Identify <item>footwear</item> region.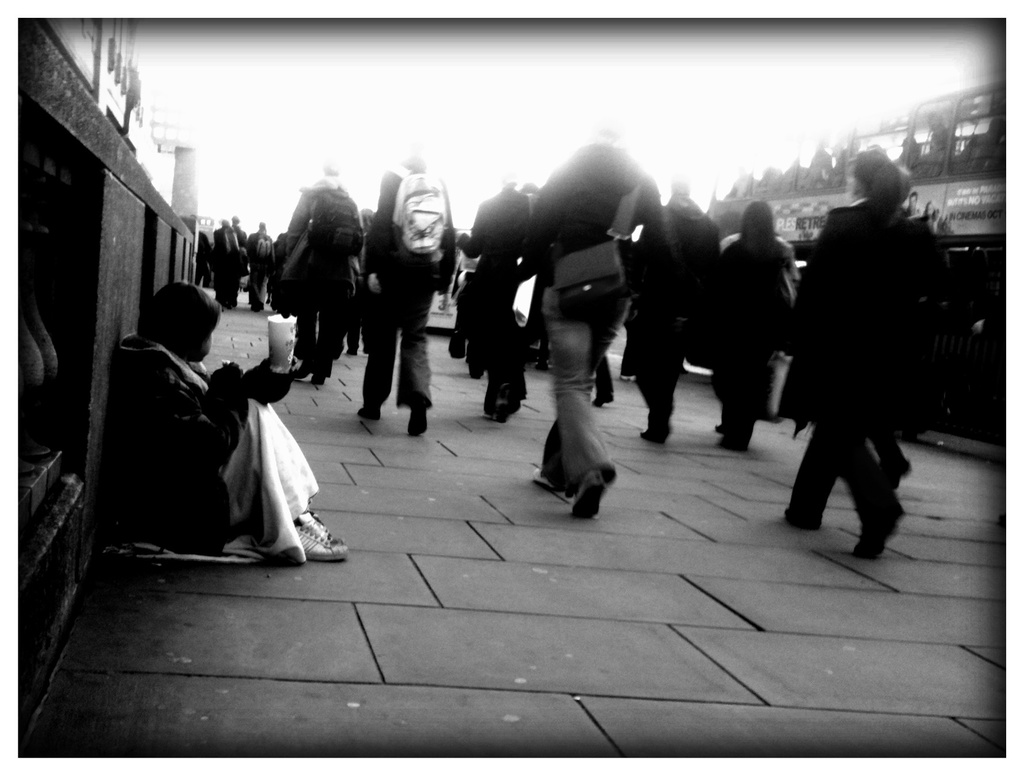
Region: select_region(619, 373, 632, 378).
